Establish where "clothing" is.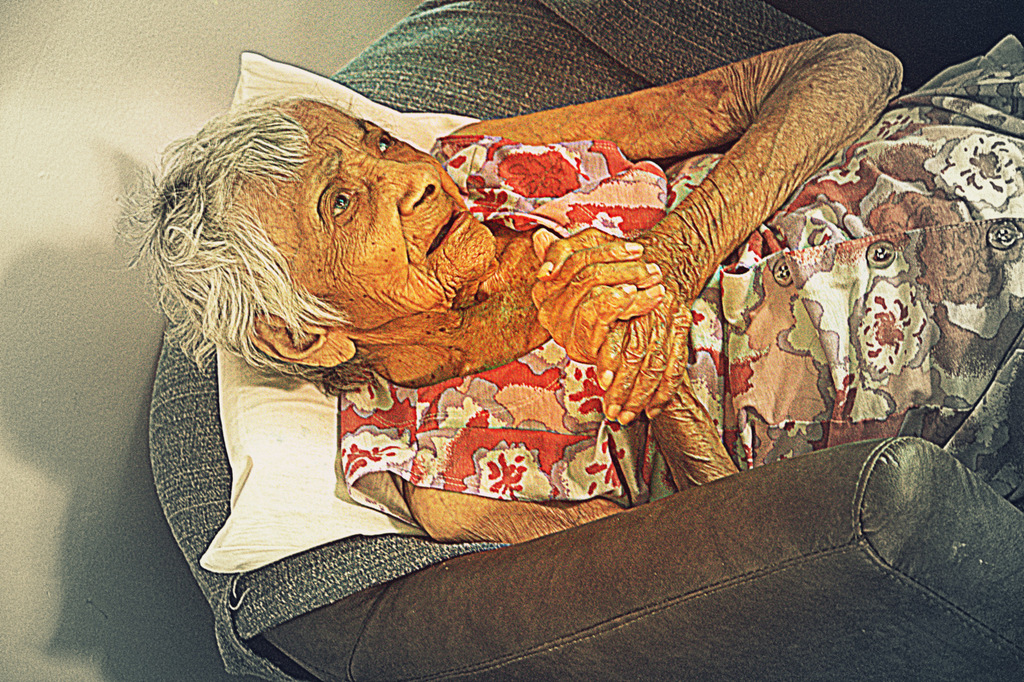
Established at 334 32 1023 511.
